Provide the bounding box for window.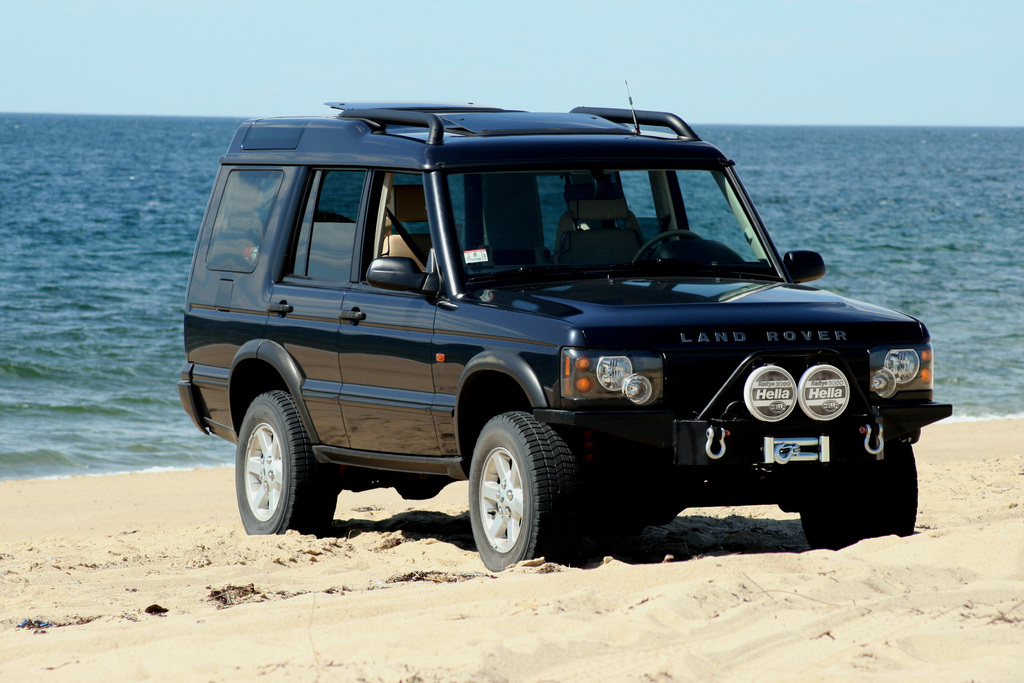
rect(288, 165, 367, 286).
